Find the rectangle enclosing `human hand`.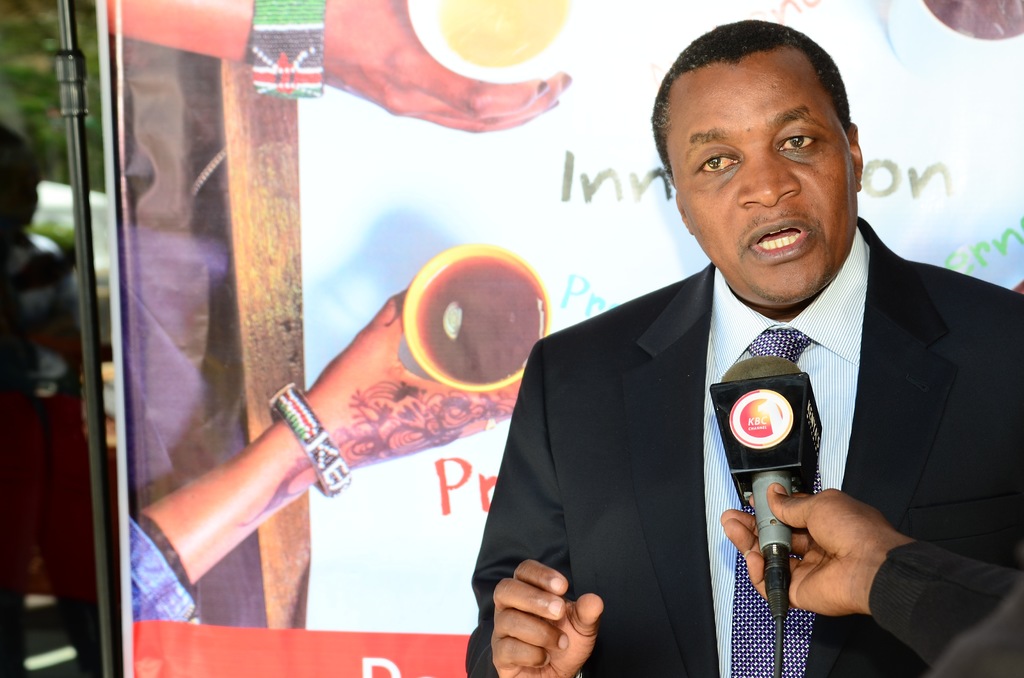
(left=493, top=557, right=612, bottom=677).
